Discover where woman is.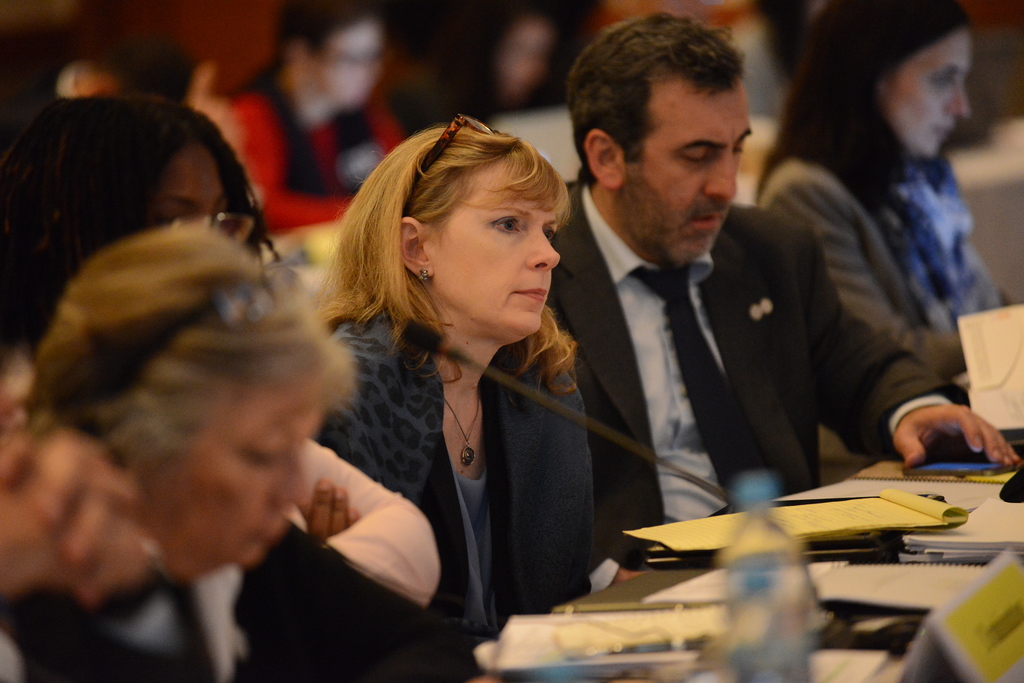
Discovered at <region>0, 88, 442, 601</region>.
